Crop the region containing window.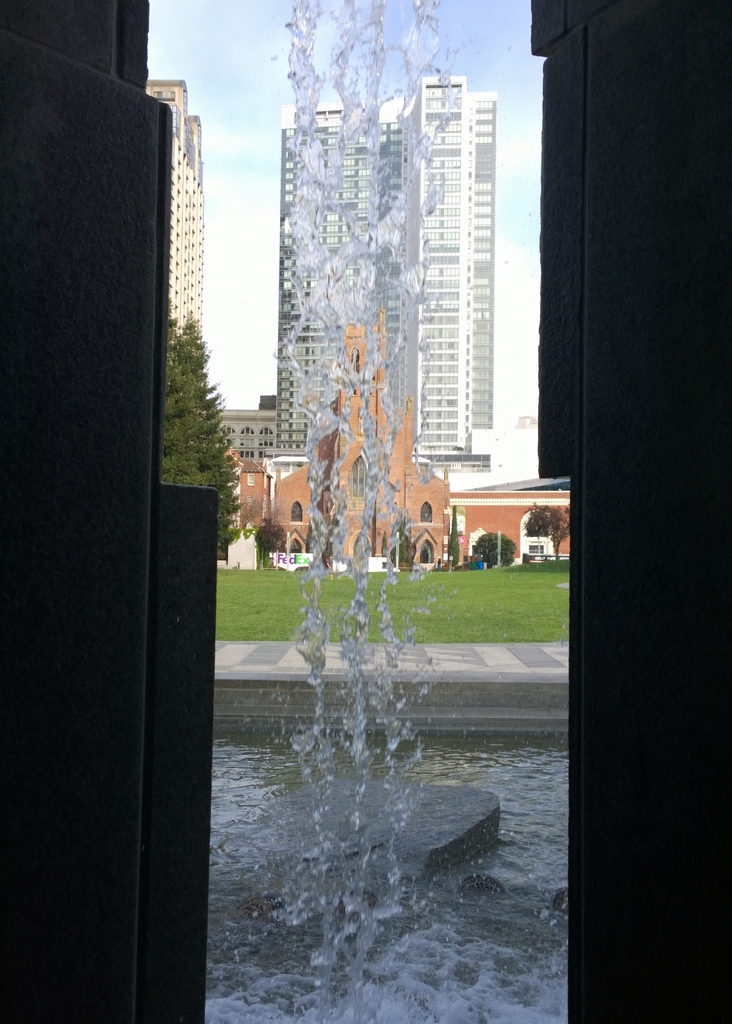
Crop region: BBox(526, 540, 549, 554).
